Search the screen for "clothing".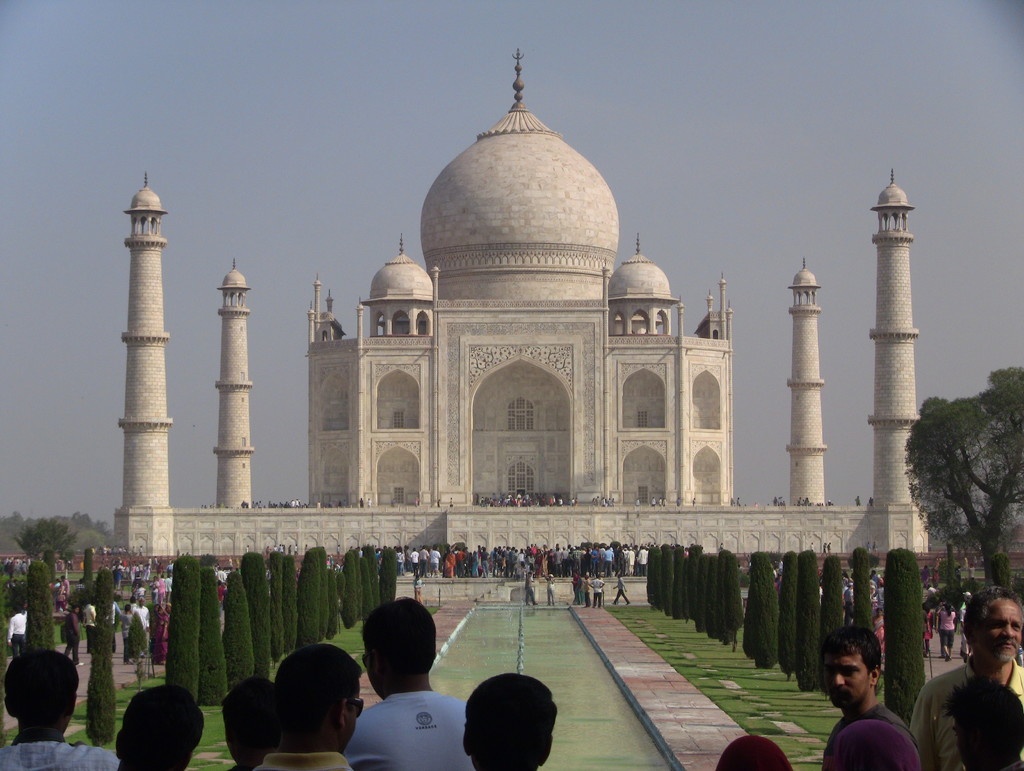
Found at 588/548/594/572.
